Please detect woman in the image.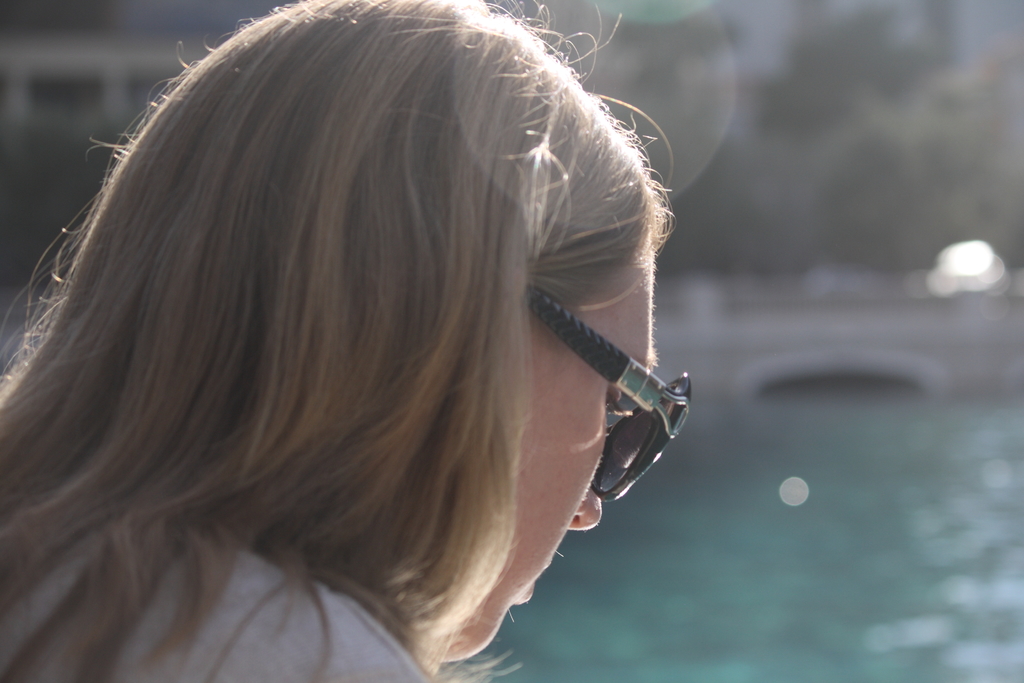
locate(0, 0, 687, 681).
